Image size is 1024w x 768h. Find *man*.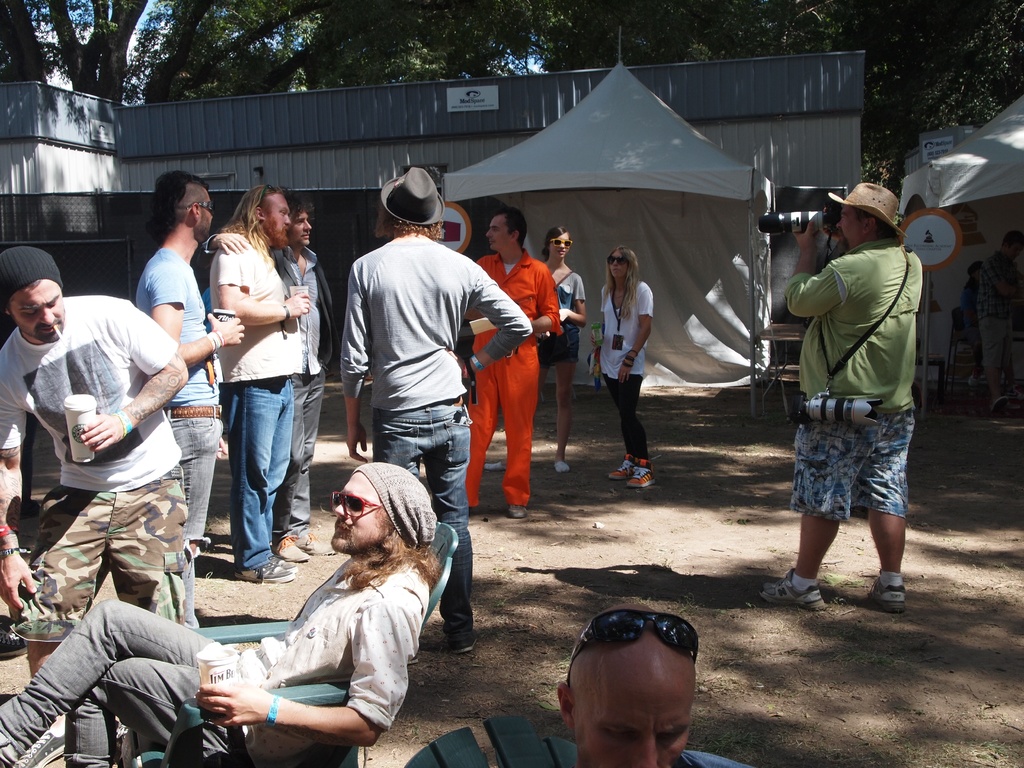
crop(552, 599, 760, 767).
